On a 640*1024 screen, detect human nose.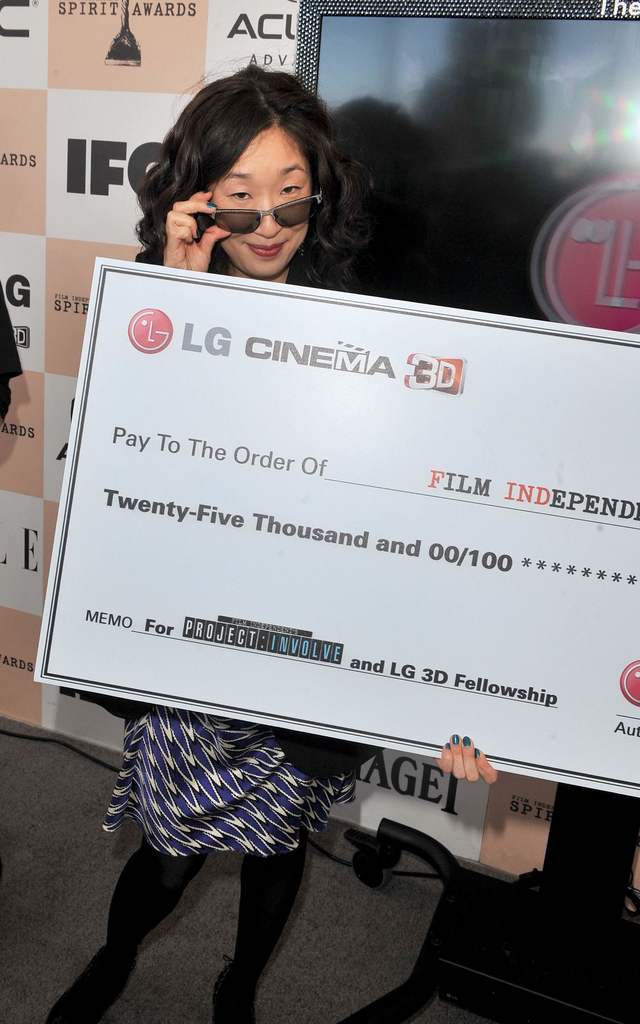
<region>247, 193, 285, 239</region>.
